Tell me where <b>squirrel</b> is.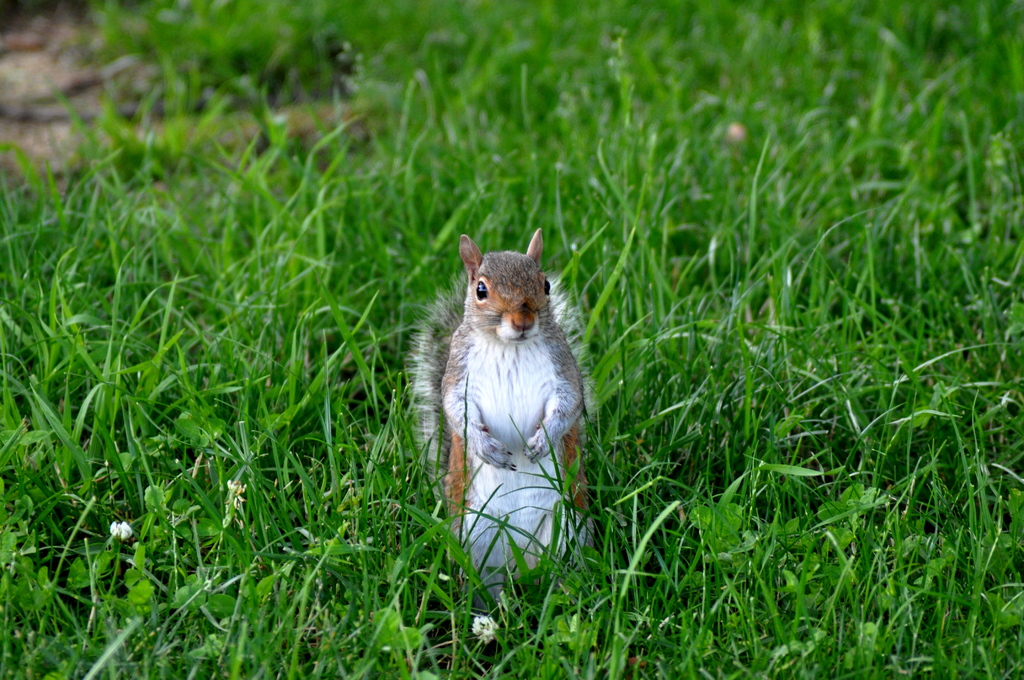
<b>squirrel</b> is at {"x1": 403, "y1": 226, "x2": 596, "y2": 617}.
